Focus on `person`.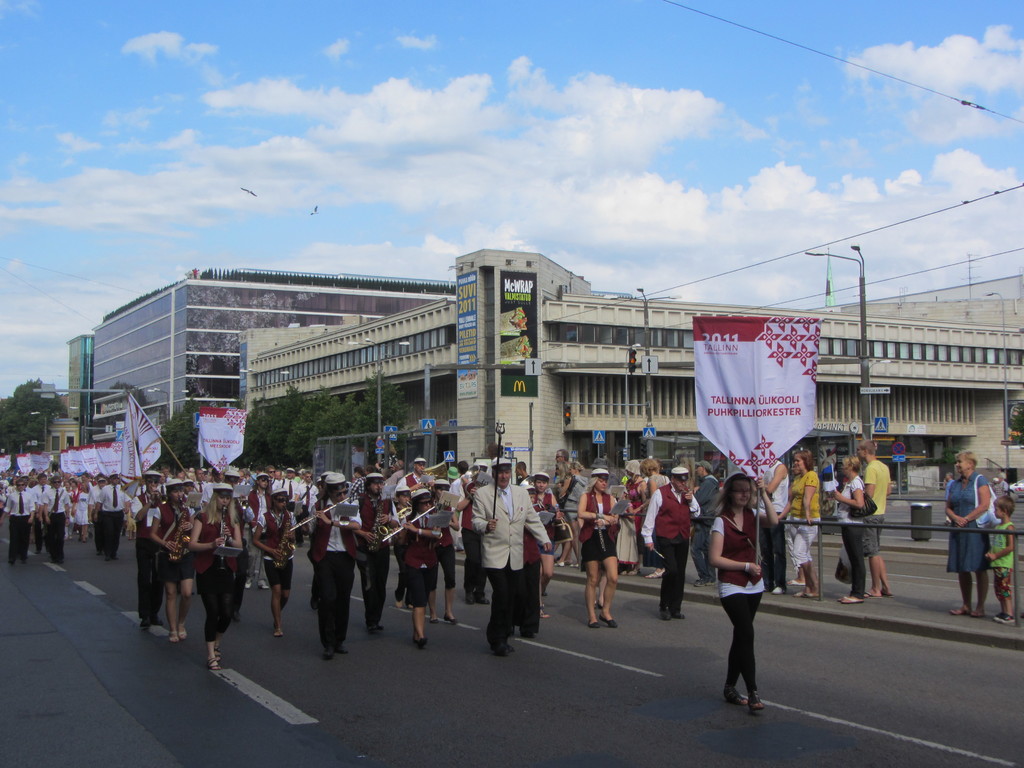
Focused at box=[943, 451, 992, 619].
